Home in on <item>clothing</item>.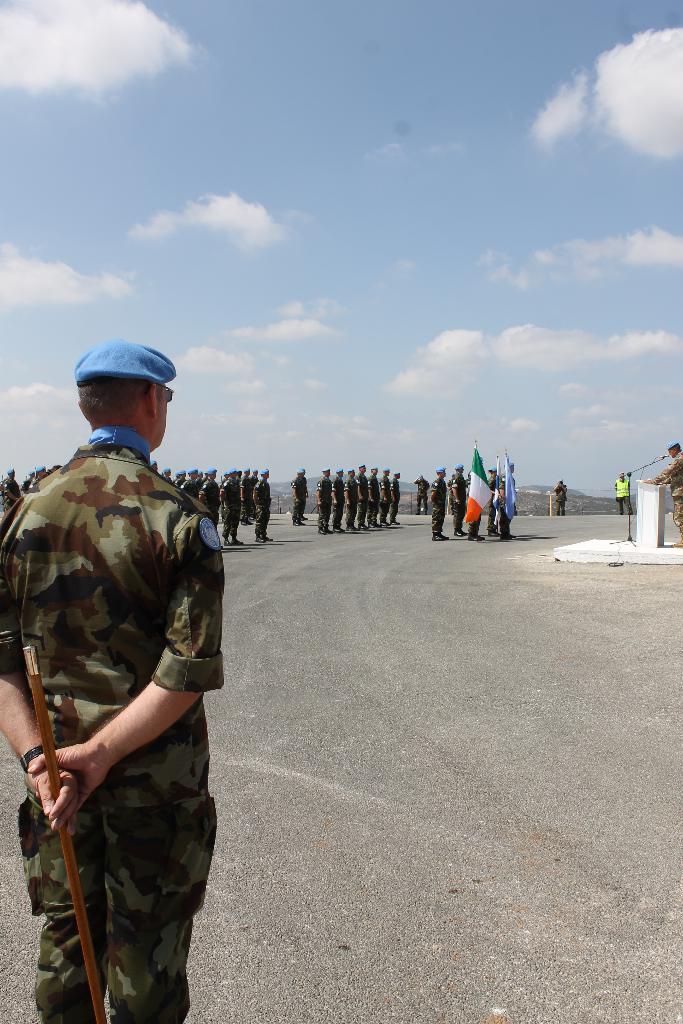
Homed in at Rect(235, 470, 263, 542).
